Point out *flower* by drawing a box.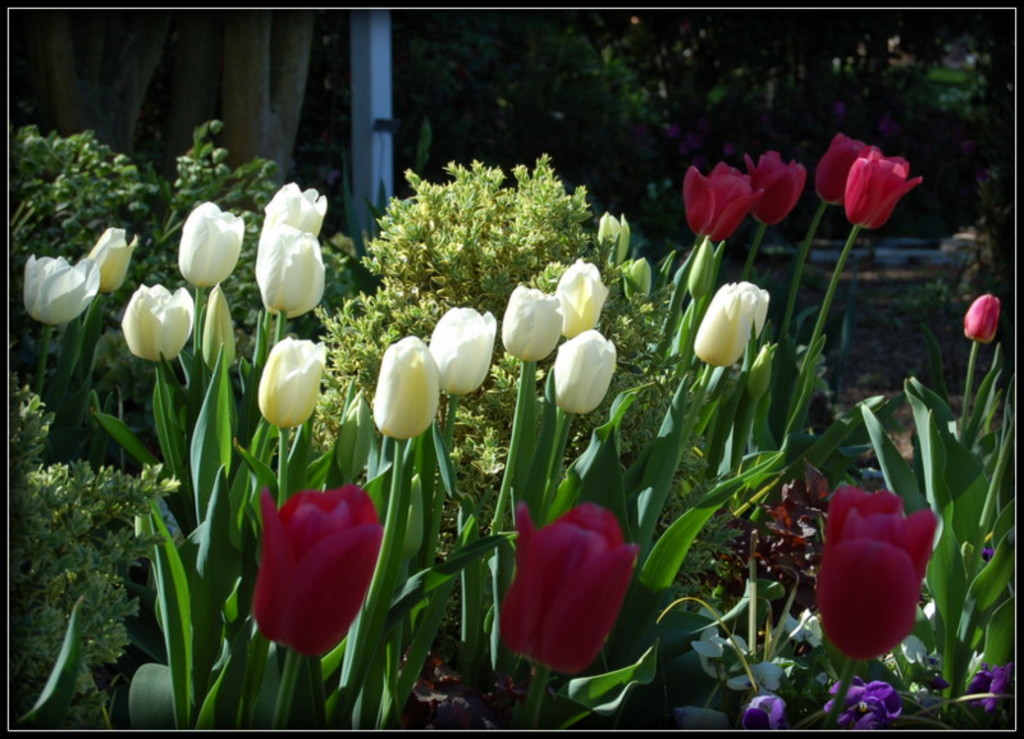
Rect(741, 149, 806, 224).
